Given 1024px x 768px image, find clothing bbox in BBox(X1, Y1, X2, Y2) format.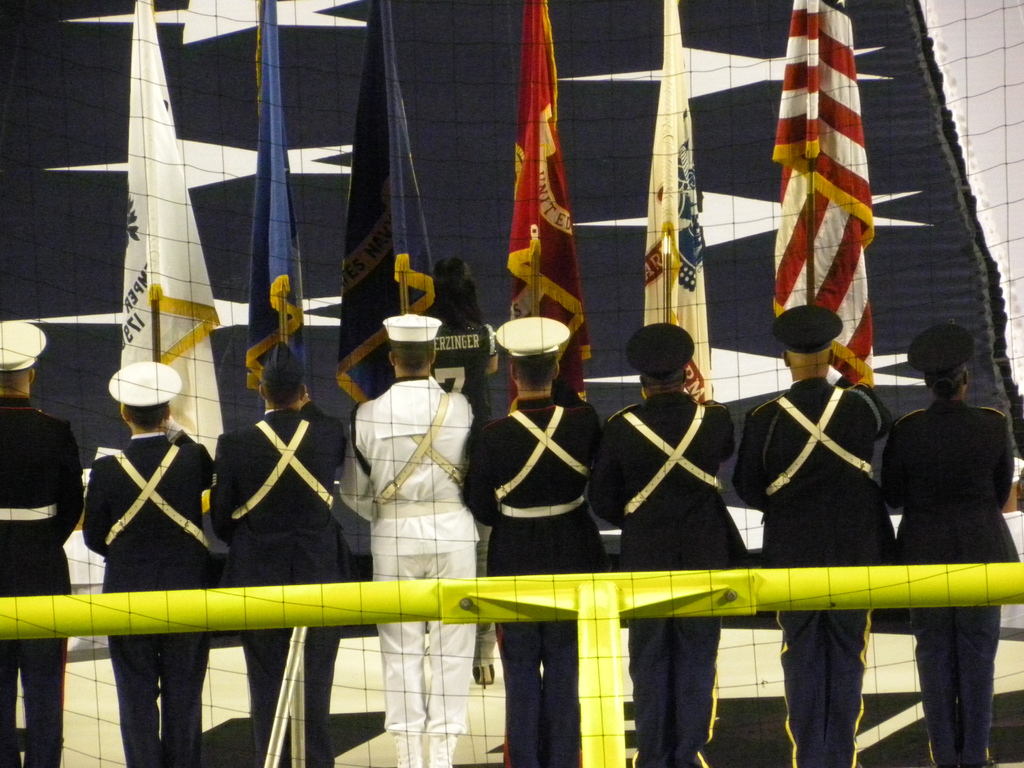
BBox(745, 377, 895, 759).
